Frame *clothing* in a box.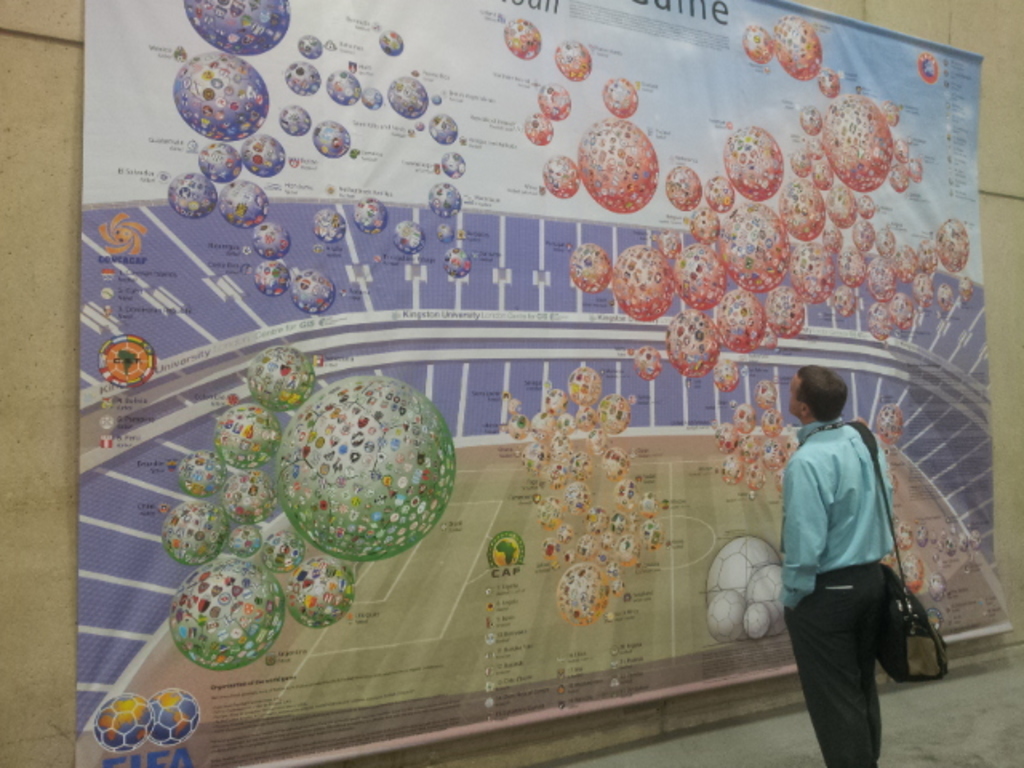
detection(776, 387, 928, 738).
